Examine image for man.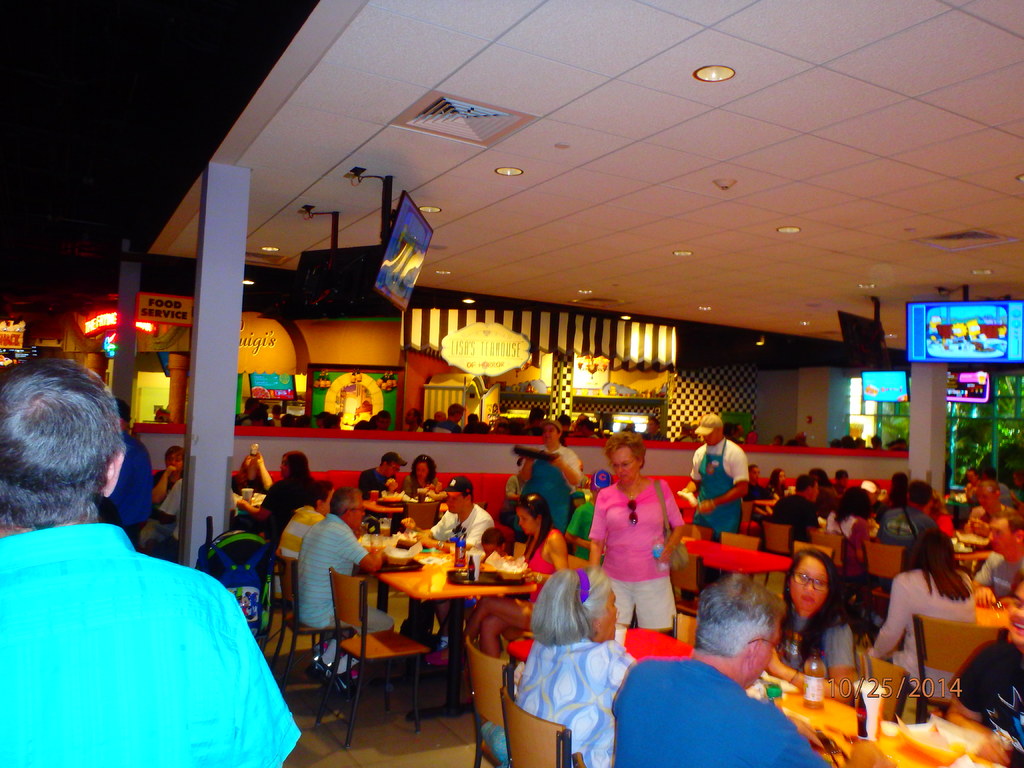
Examination result: 140,446,186,543.
